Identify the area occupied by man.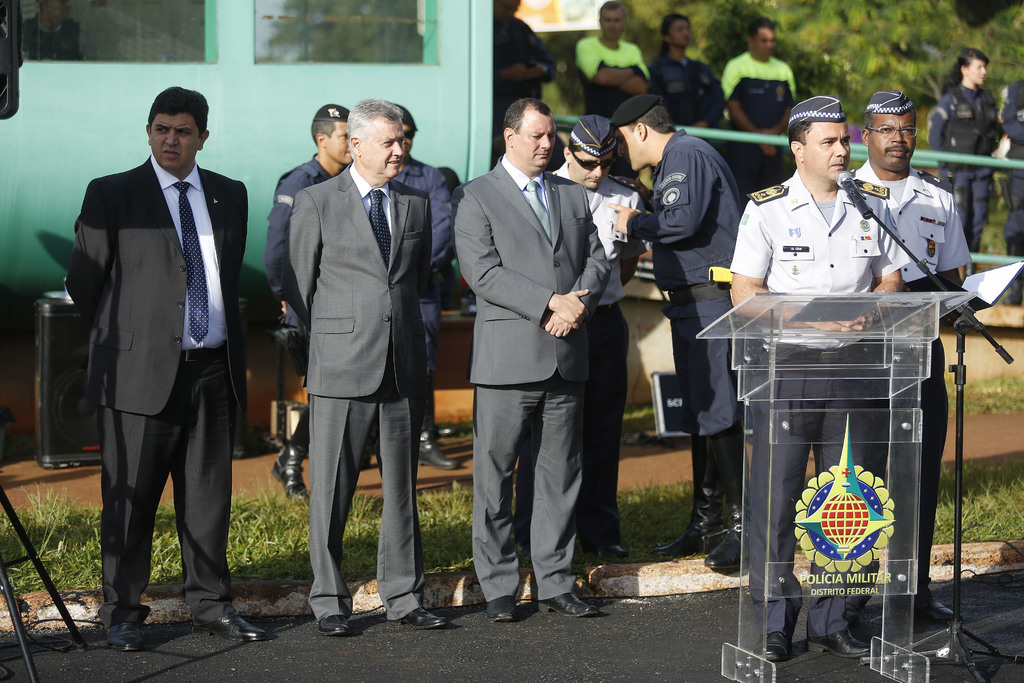
Area: 724 20 796 206.
